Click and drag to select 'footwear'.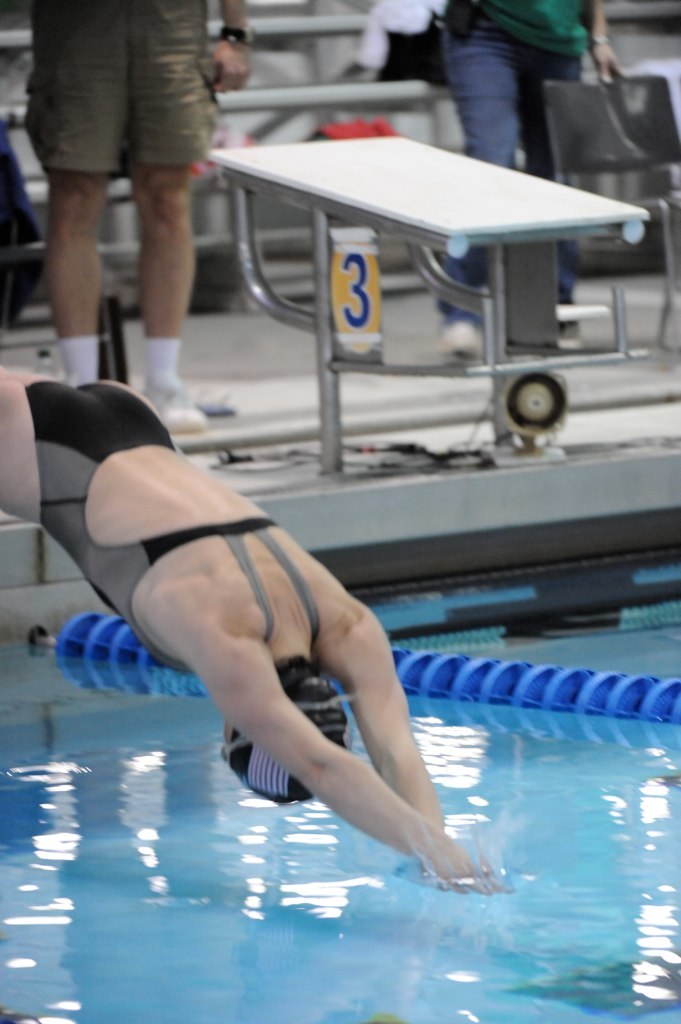
Selection: <region>556, 320, 577, 348</region>.
